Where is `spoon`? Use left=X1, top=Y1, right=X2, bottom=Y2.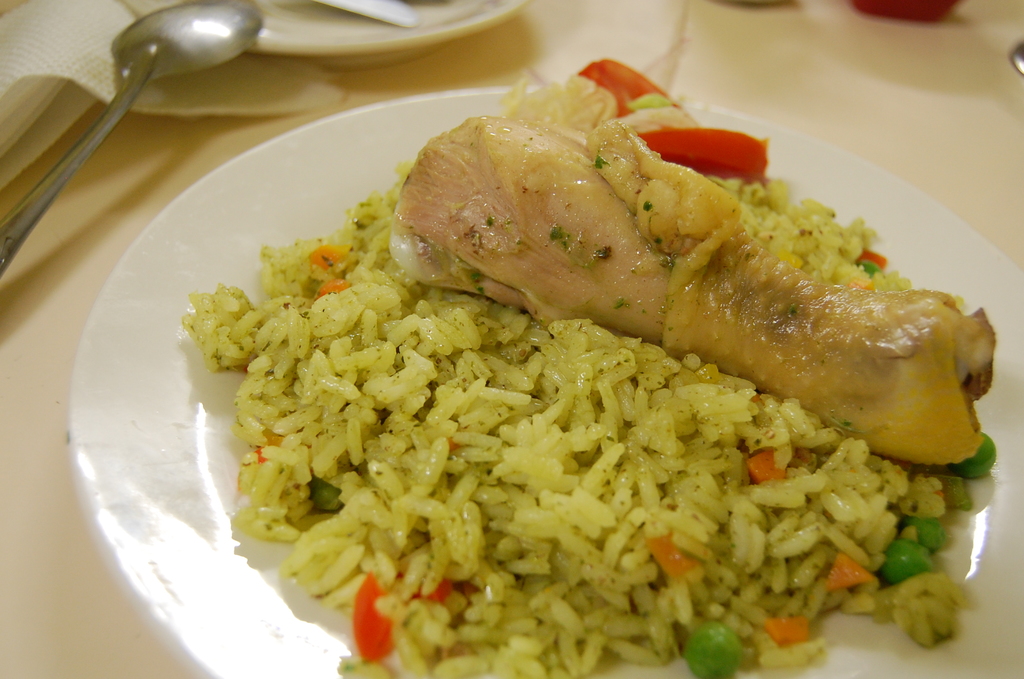
left=0, top=0, right=264, bottom=274.
